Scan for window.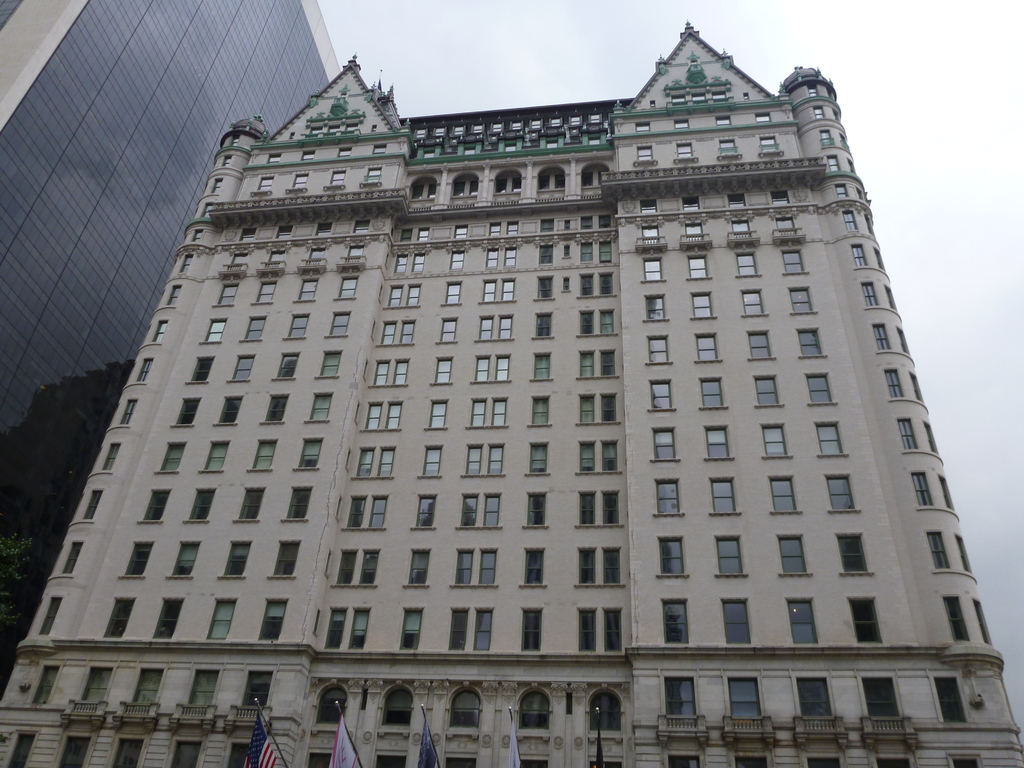
Scan result: 599 545 623 586.
